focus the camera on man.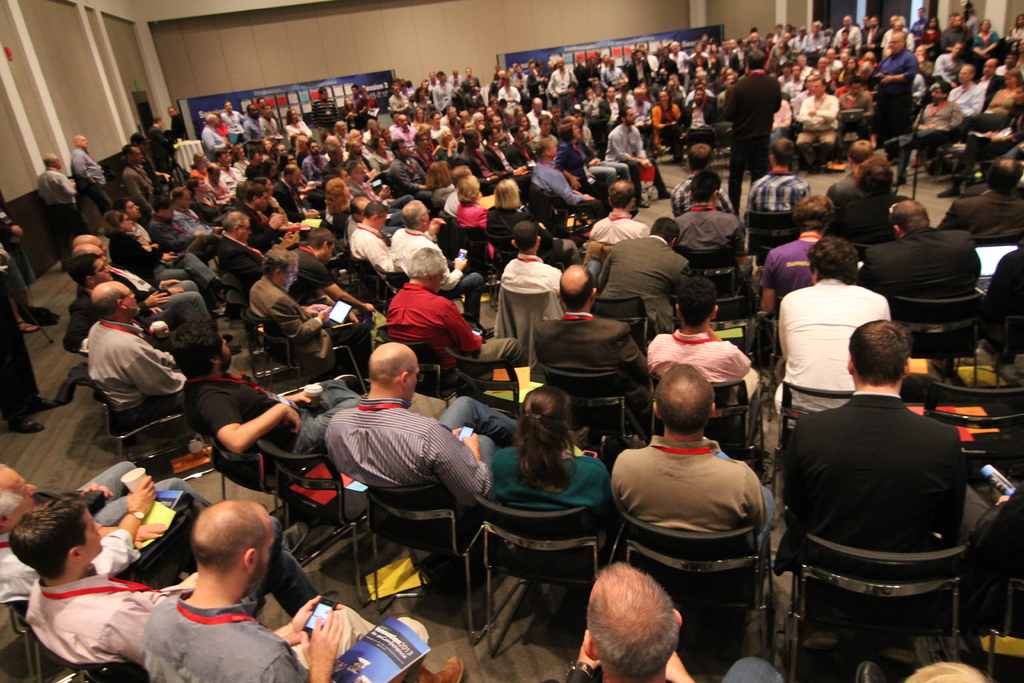
Focus region: {"x1": 244, "y1": 148, "x2": 268, "y2": 181}.
